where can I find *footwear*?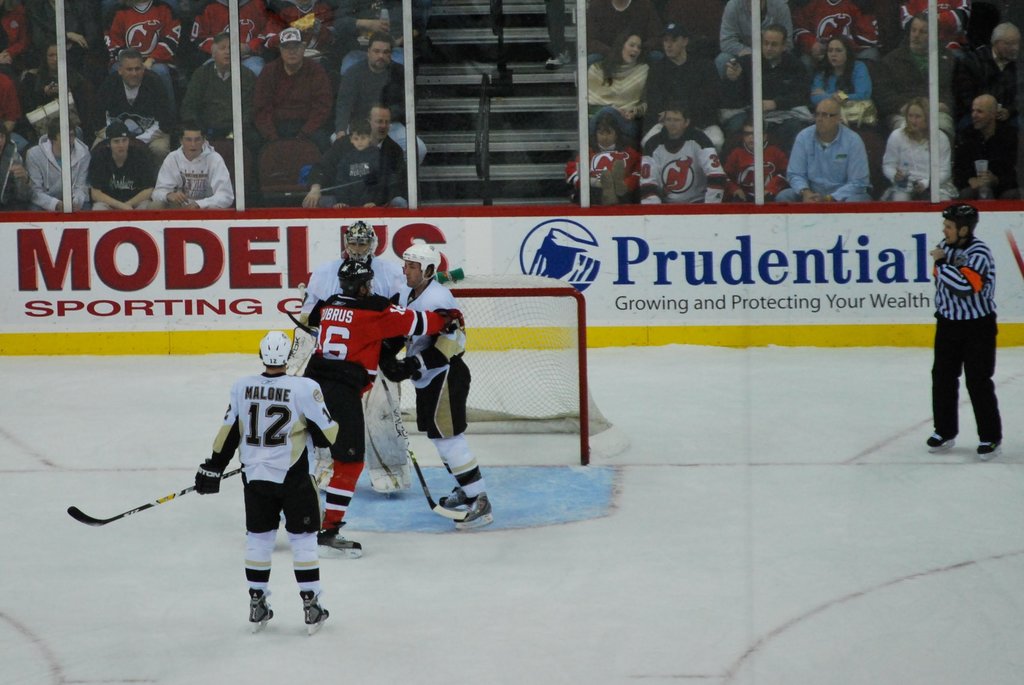
You can find it at pyautogui.locateOnScreen(928, 431, 958, 450).
